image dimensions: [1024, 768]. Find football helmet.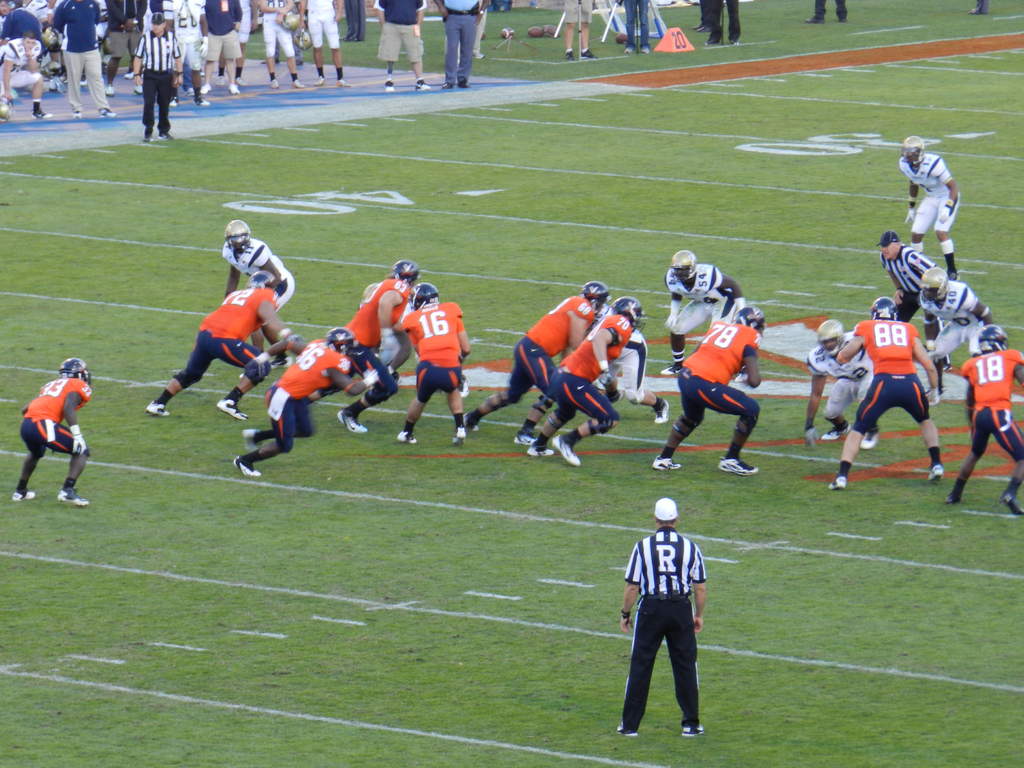
(x1=868, y1=296, x2=898, y2=321).
